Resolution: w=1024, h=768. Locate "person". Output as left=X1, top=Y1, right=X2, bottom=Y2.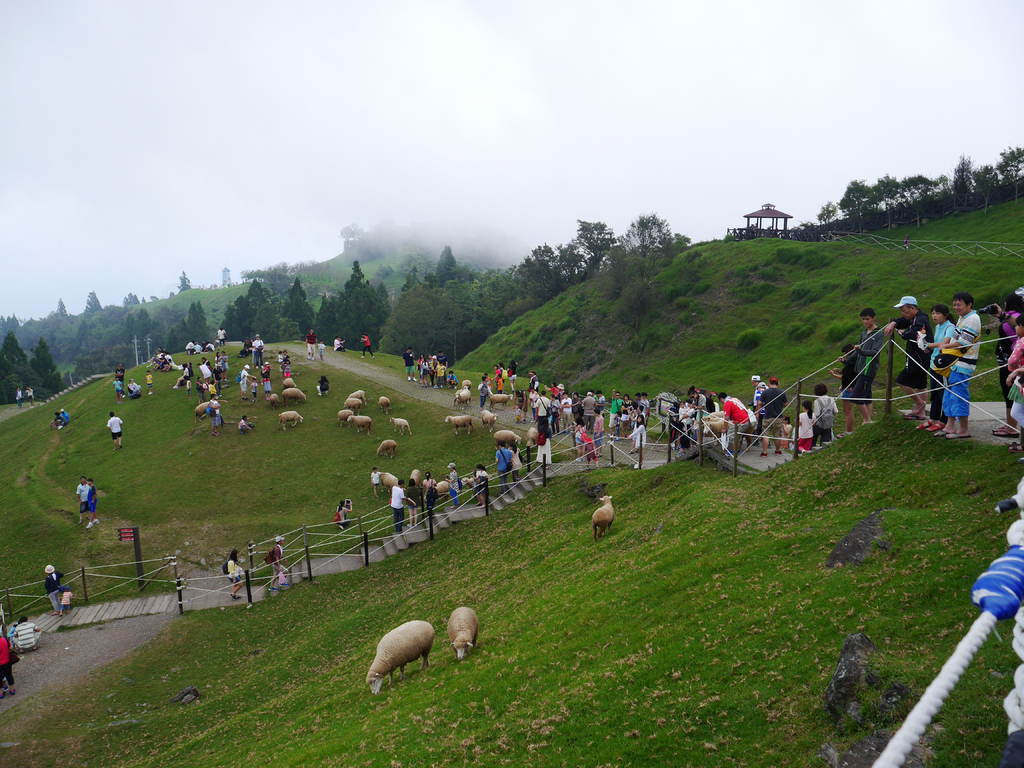
left=262, top=535, right=290, bottom=591.
